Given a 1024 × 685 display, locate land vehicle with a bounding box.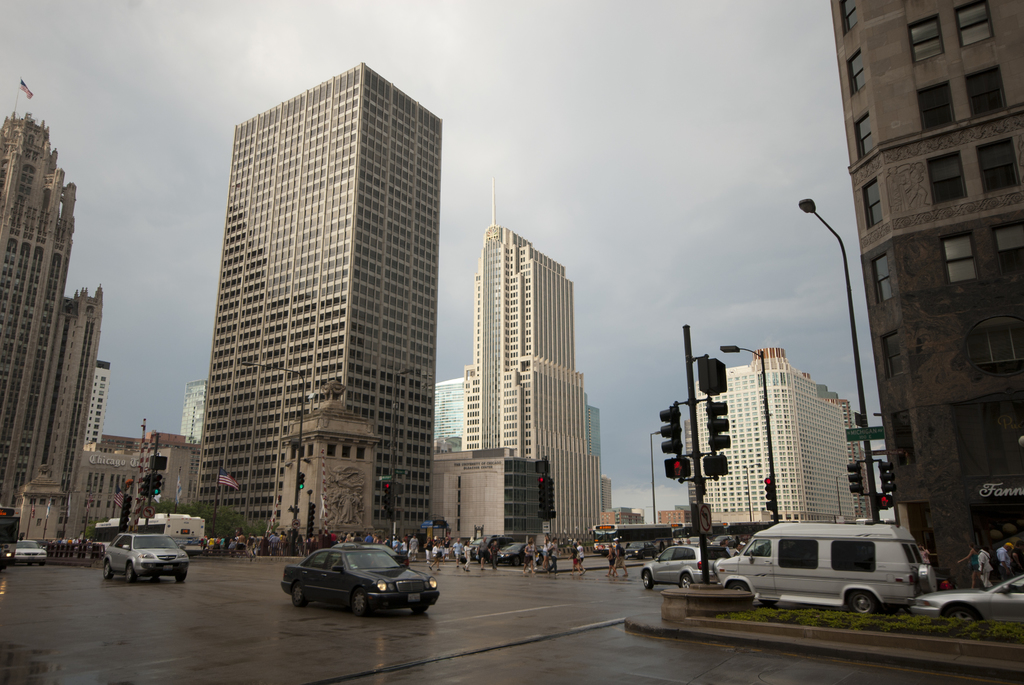
Located: bbox(590, 523, 673, 560).
